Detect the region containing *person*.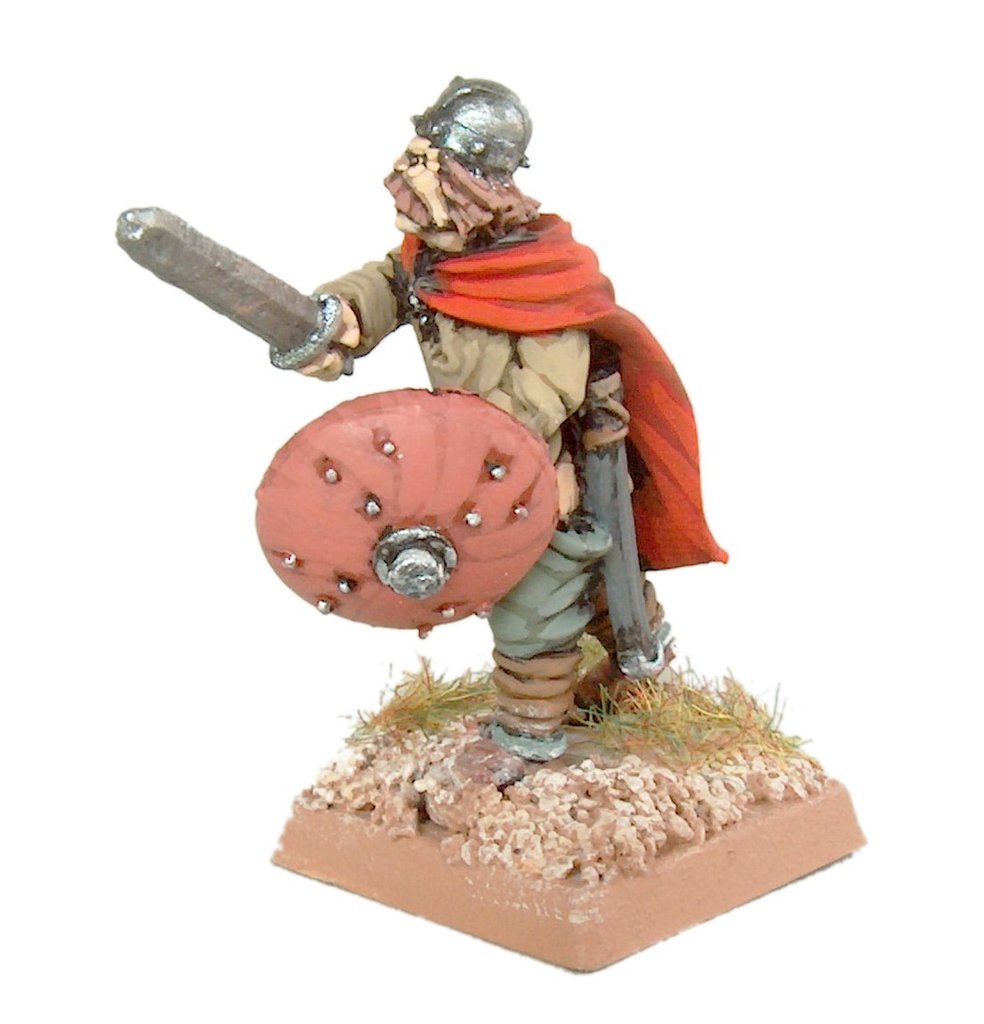
x1=280 y1=78 x2=679 y2=784.
